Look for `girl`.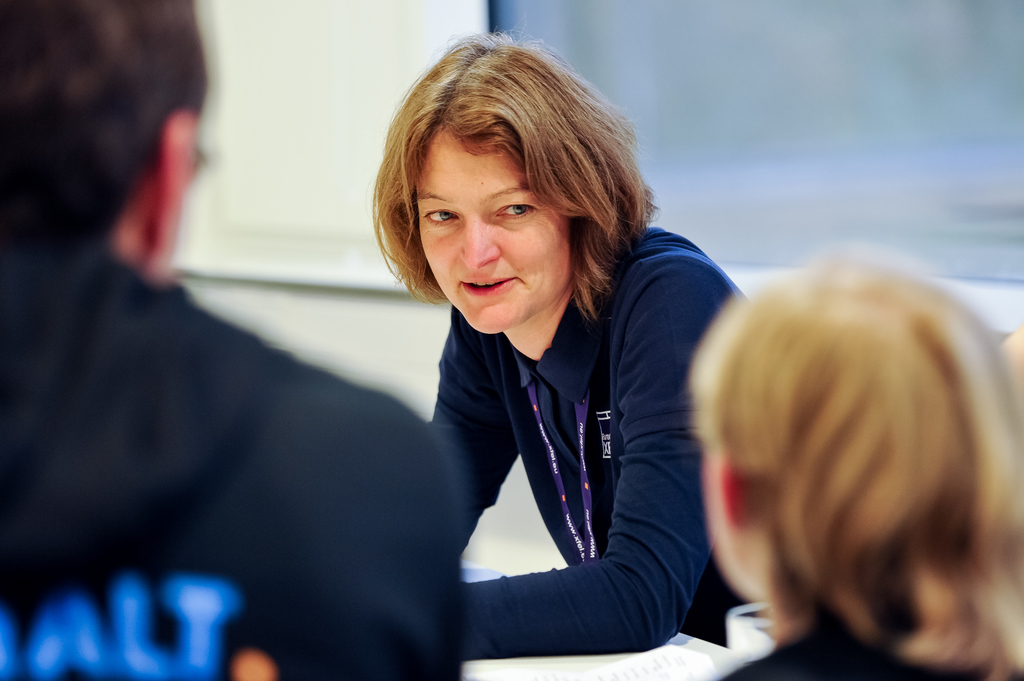
Found: (left=420, top=33, right=740, bottom=663).
